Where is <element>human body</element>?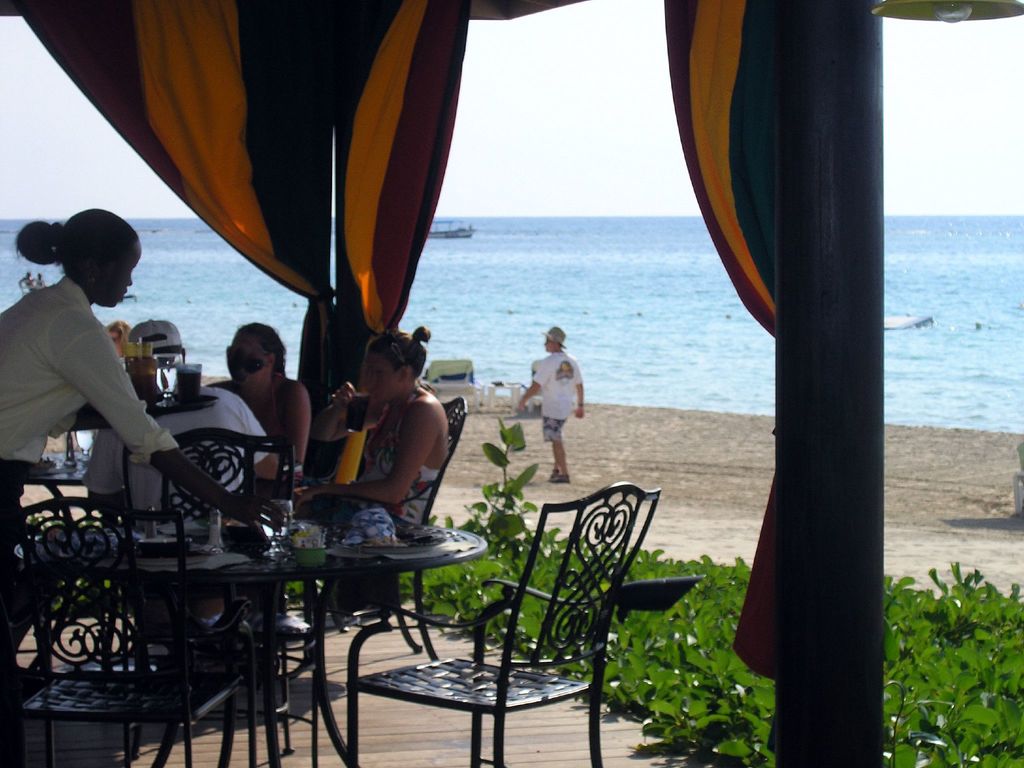
detection(518, 327, 584, 484).
